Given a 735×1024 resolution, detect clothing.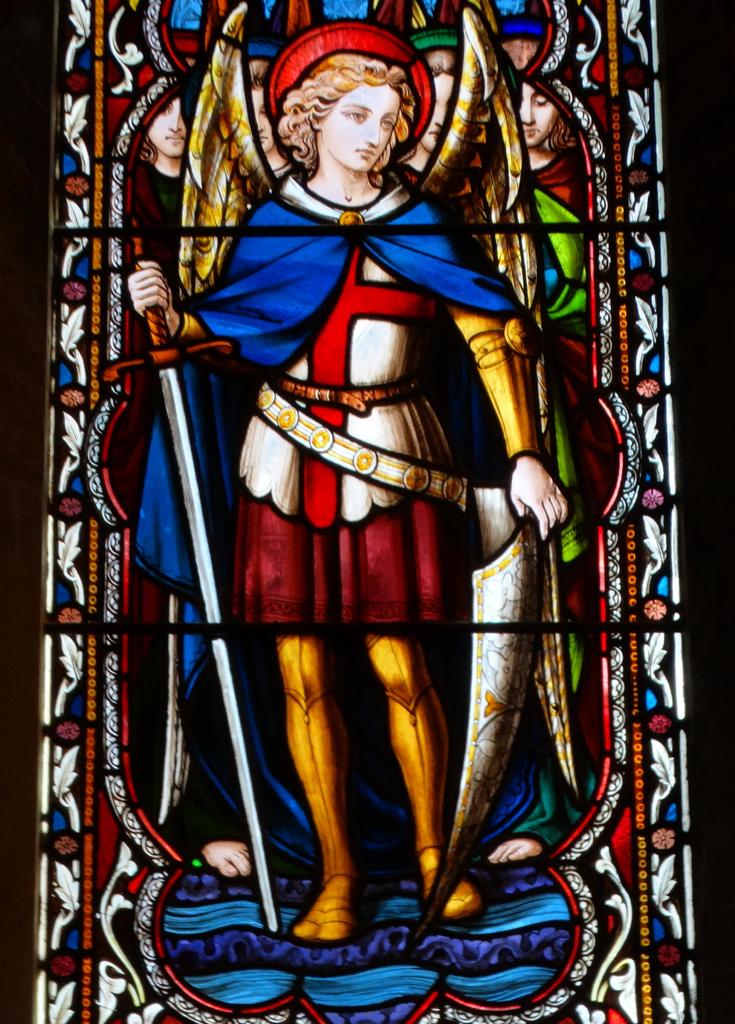
locate(136, 170, 529, 624).
